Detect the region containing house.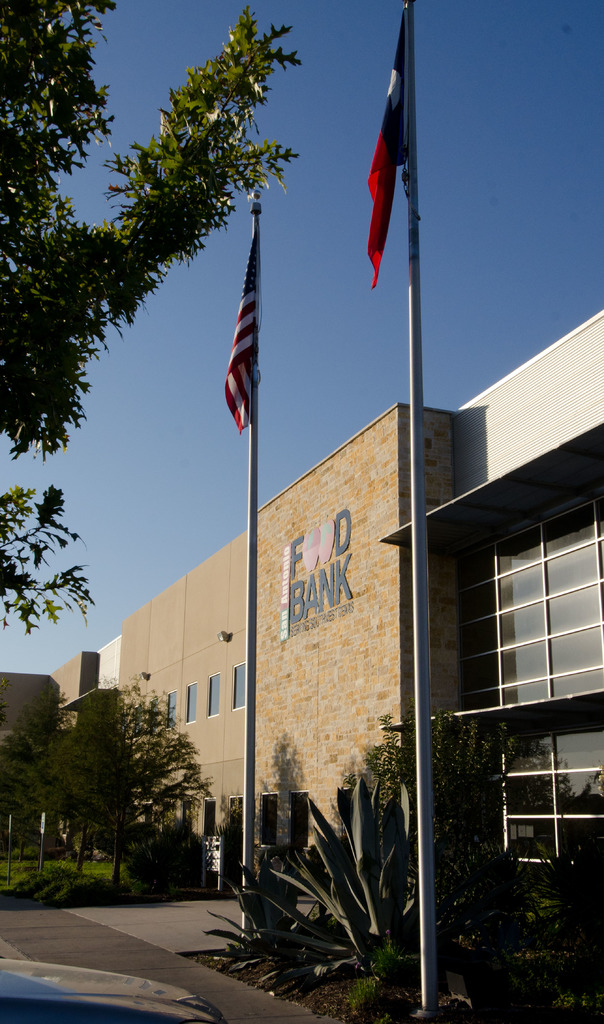
[x1=466, y1=302, x2=603, y2=922].
